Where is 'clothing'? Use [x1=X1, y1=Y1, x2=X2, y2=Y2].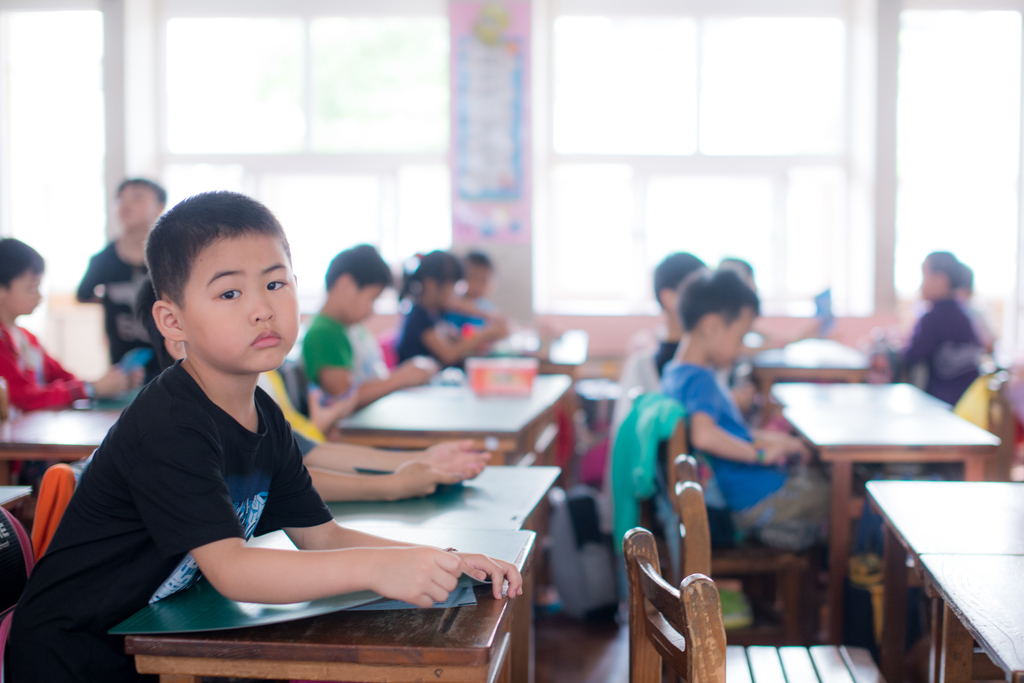
[x1=292, y1=307, x2=408, y2=426].
